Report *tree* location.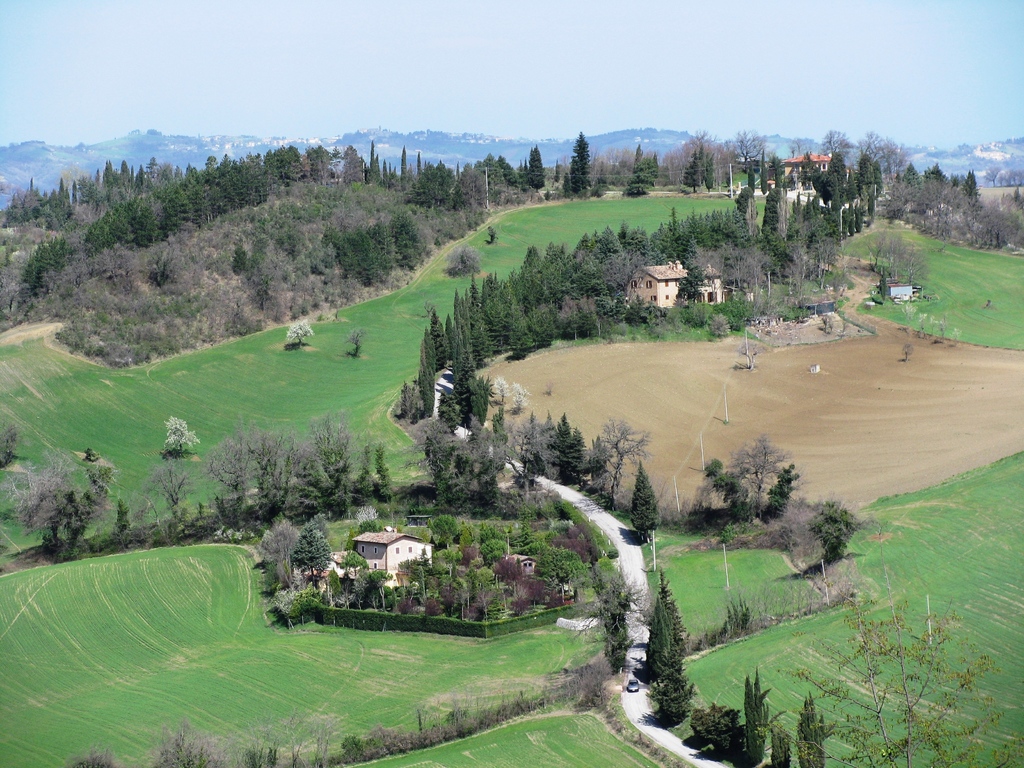
Report: [104, 158, 115, 188].
